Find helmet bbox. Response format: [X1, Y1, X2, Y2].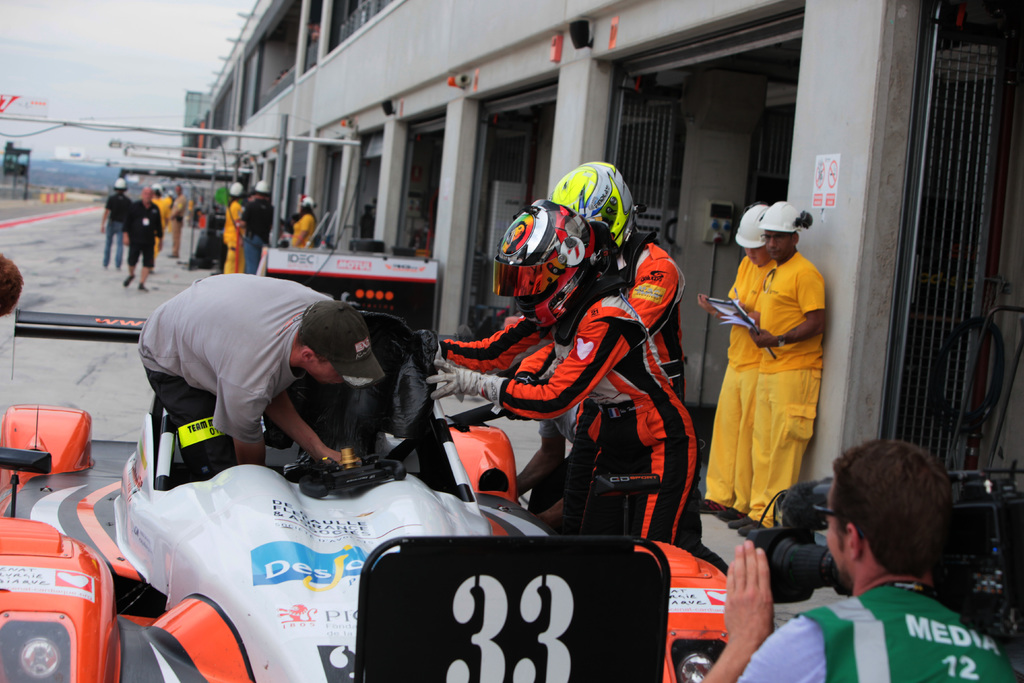
[112, 177, 129, 193].
